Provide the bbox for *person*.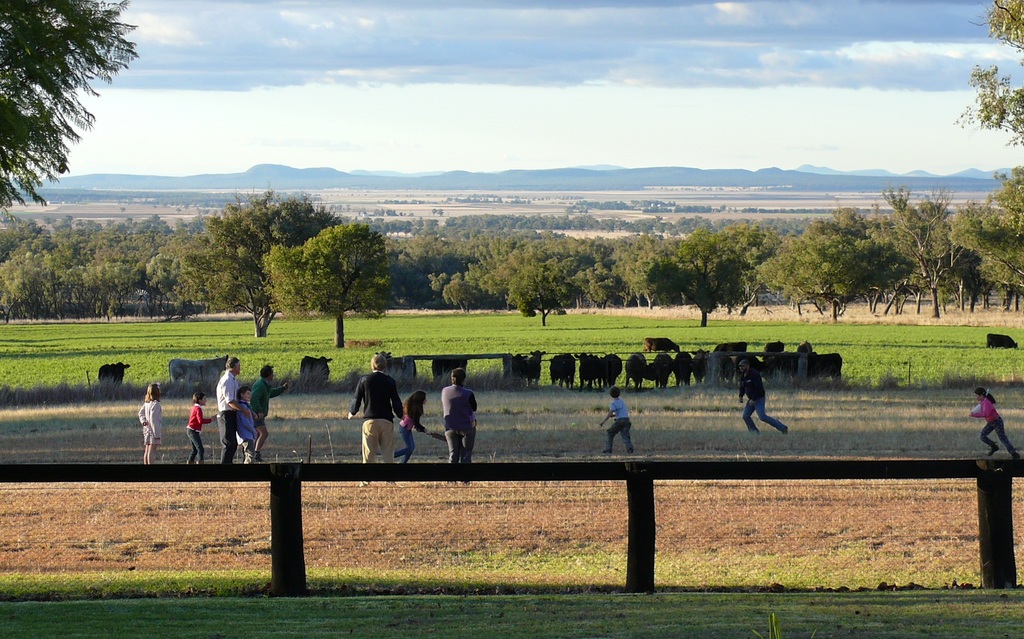
[431, 366, 478, 477].
